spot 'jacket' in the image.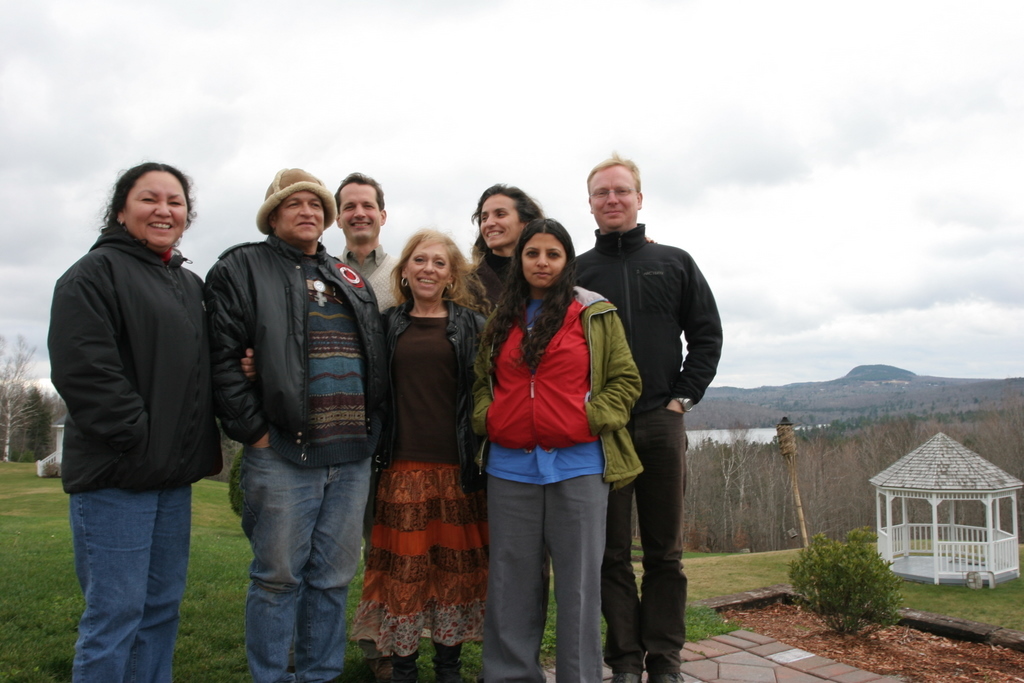
'jacket' found at box=[466, 280, 646, 495].
